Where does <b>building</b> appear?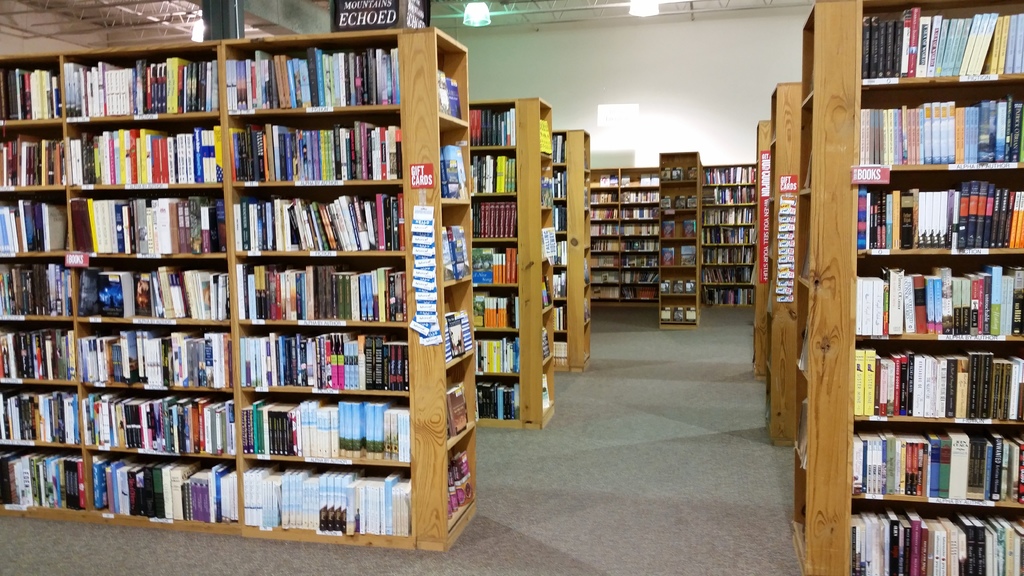
Appears at bbox(0, 0, 1023, 575).
